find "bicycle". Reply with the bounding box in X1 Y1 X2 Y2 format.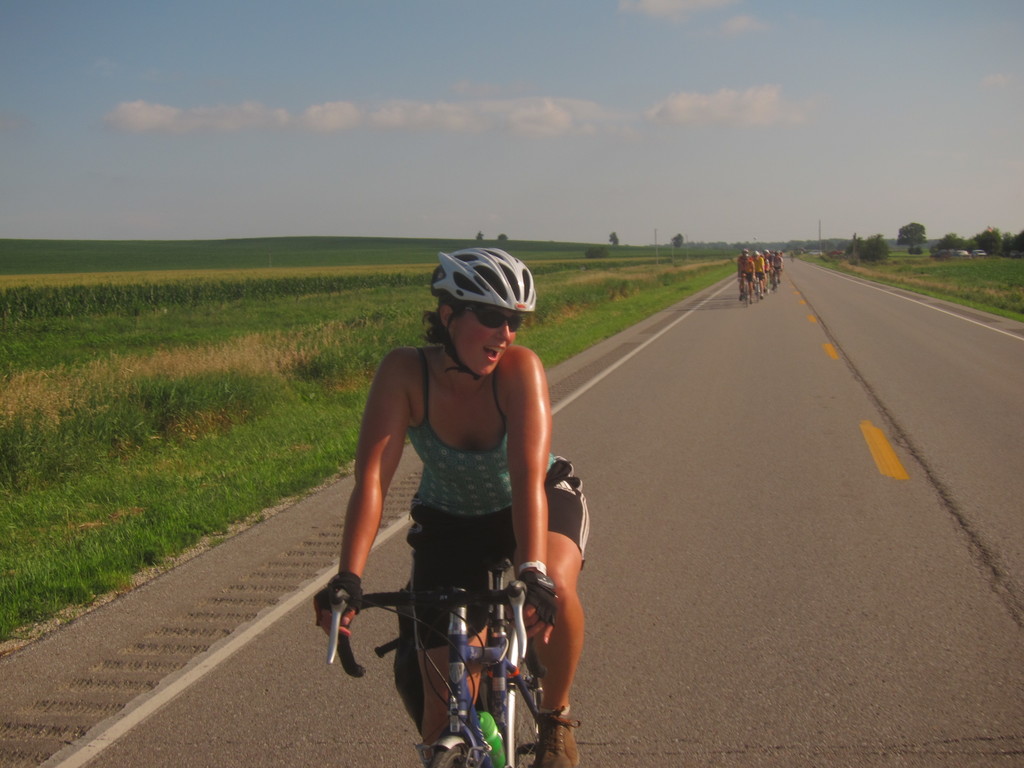
347 520 570 760.
